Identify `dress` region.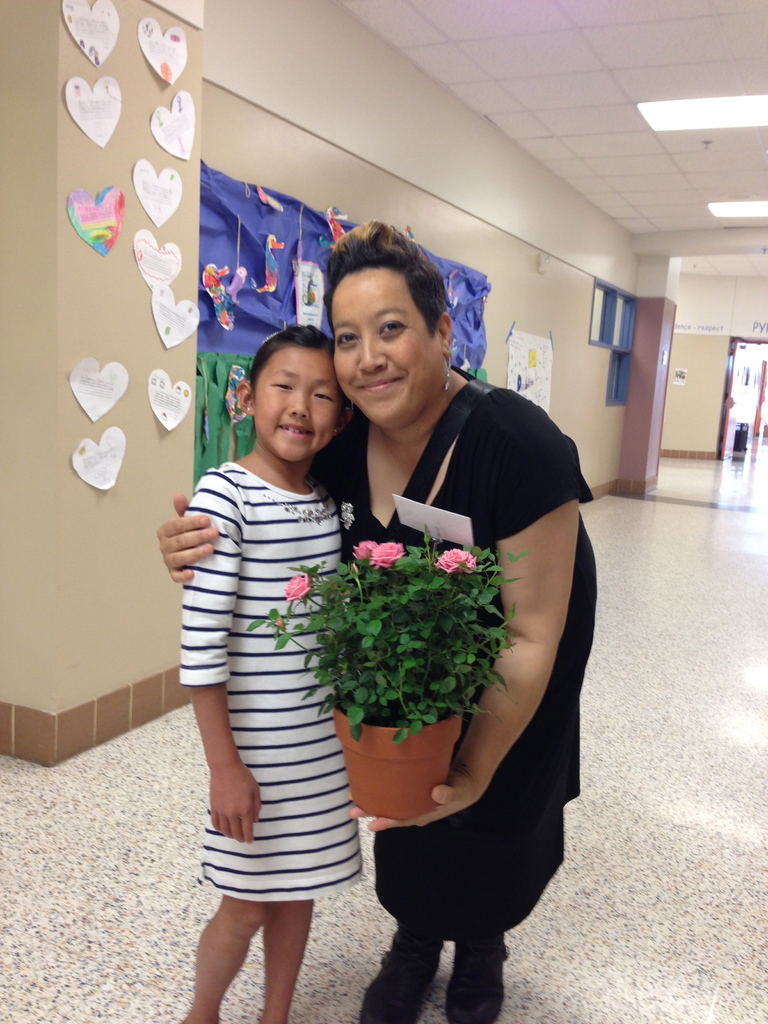
Region: [x1=183, y1=460, x2=358, y2=904].
